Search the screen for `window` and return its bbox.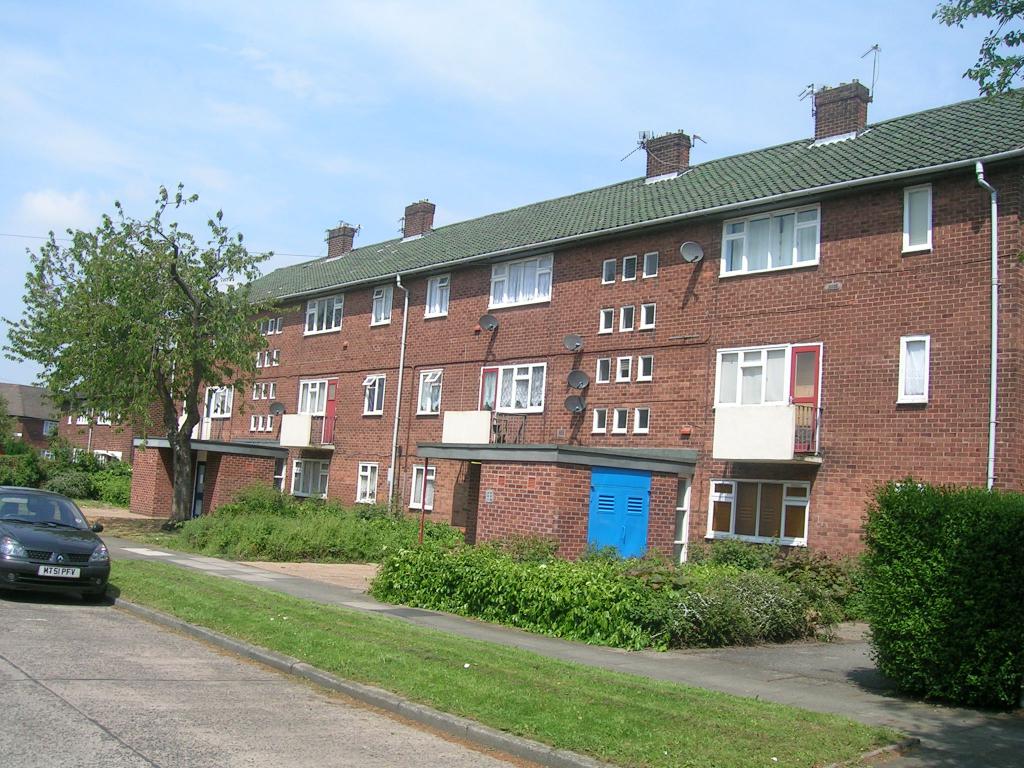
Found: box(716, 461, 813, 548).
